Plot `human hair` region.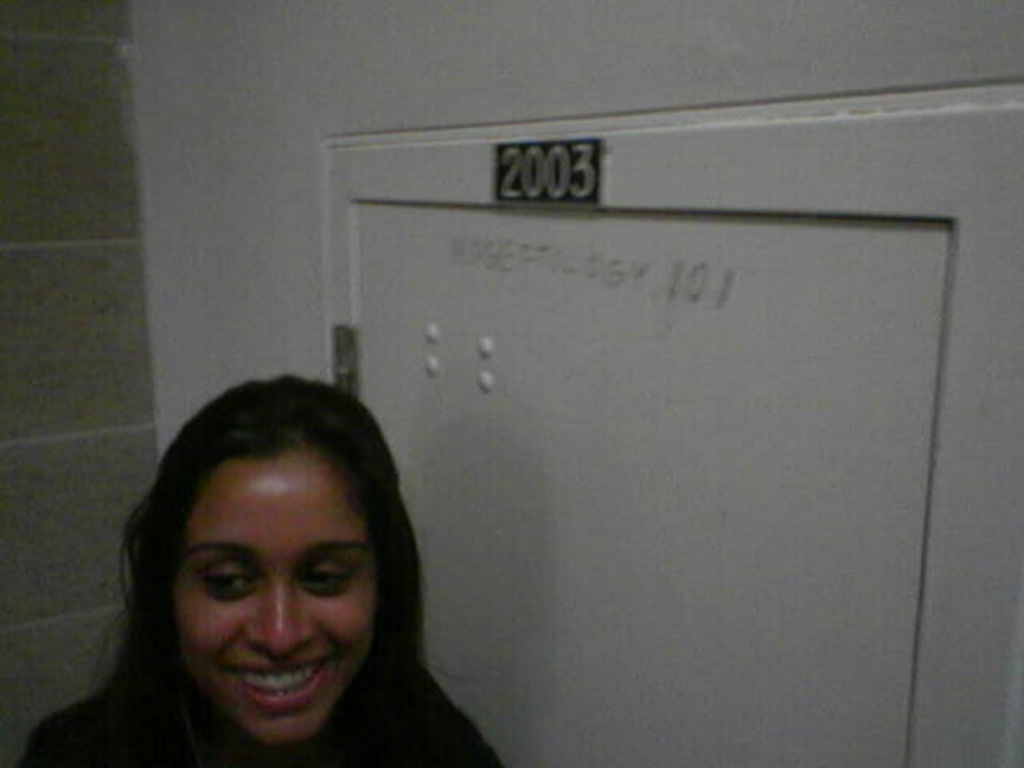
Plotted at {"left": 109, "top": 382, "right": 408, "bottom": 767}.
